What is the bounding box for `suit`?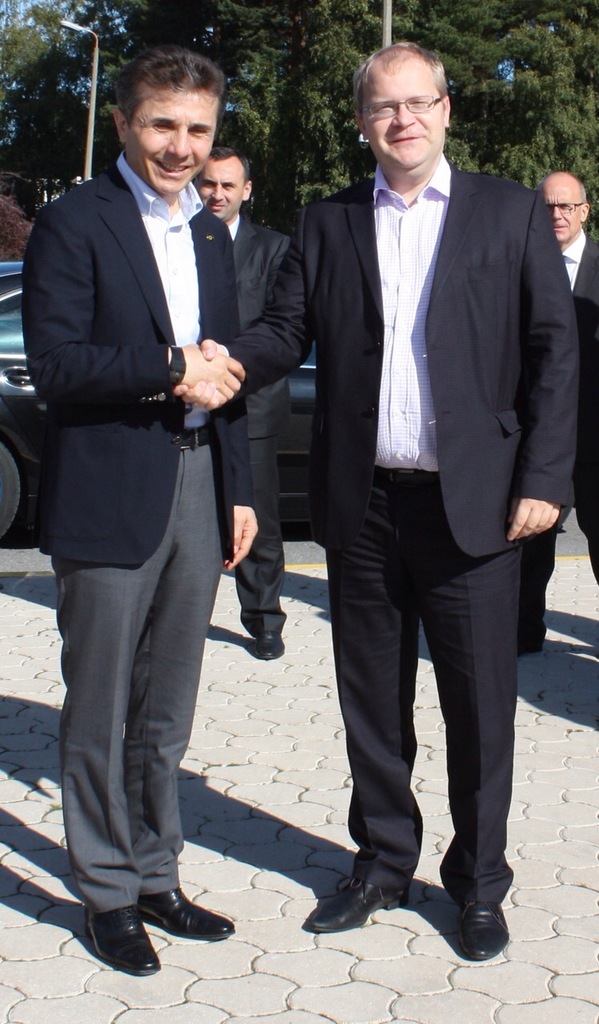
15 150 258 915.
